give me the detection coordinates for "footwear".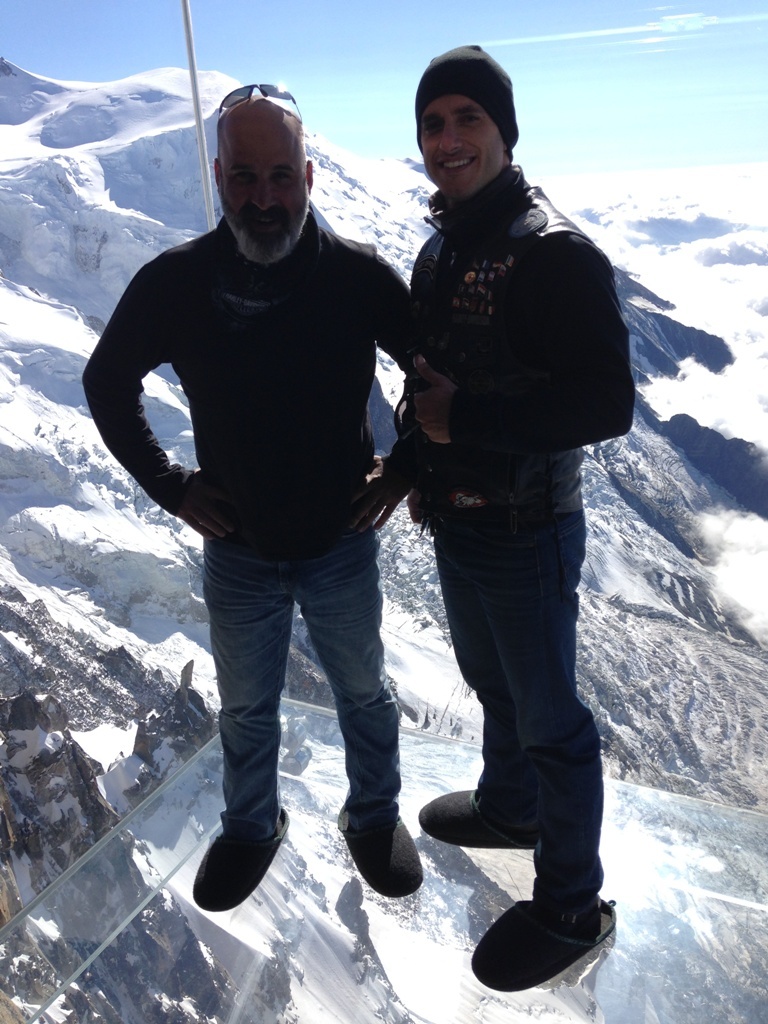
{"x1": 339, "y1": 812, "x2": 427, "y2": 895}.
